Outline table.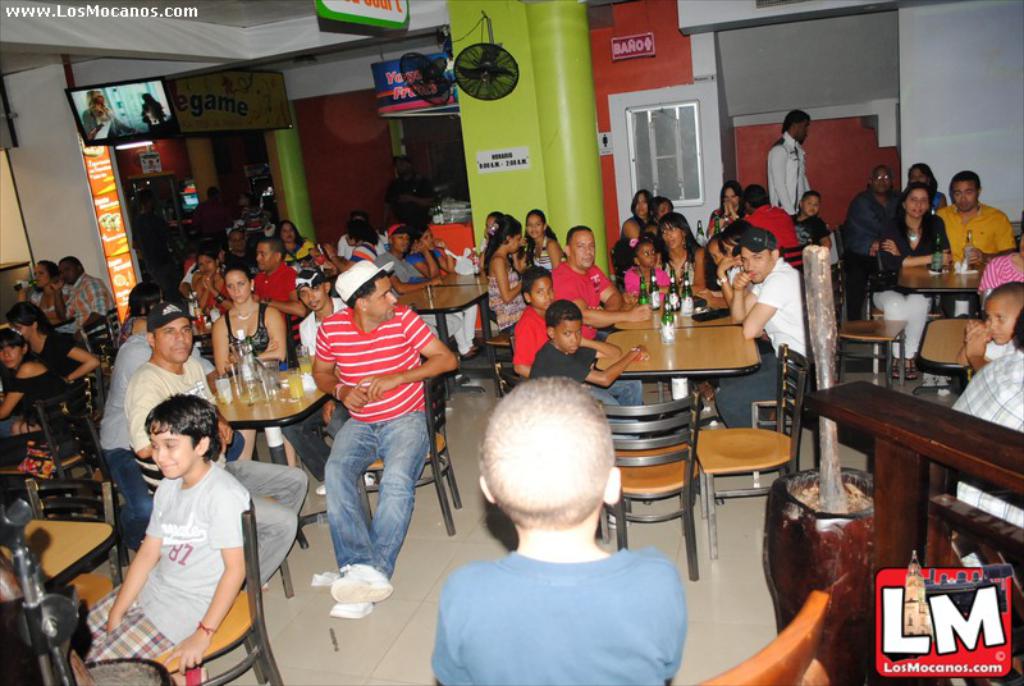
Outline: <bbox>613, 285, 741, 324</bbox>.
